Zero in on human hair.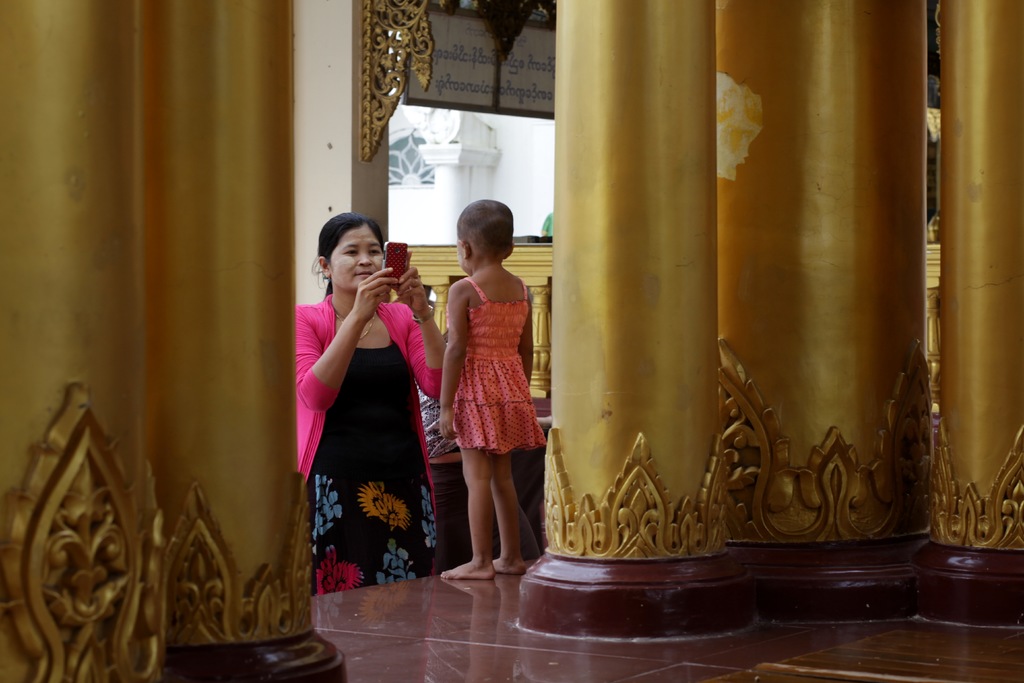
Zeroed in: <region>312, 213, 388, 306</region>.
